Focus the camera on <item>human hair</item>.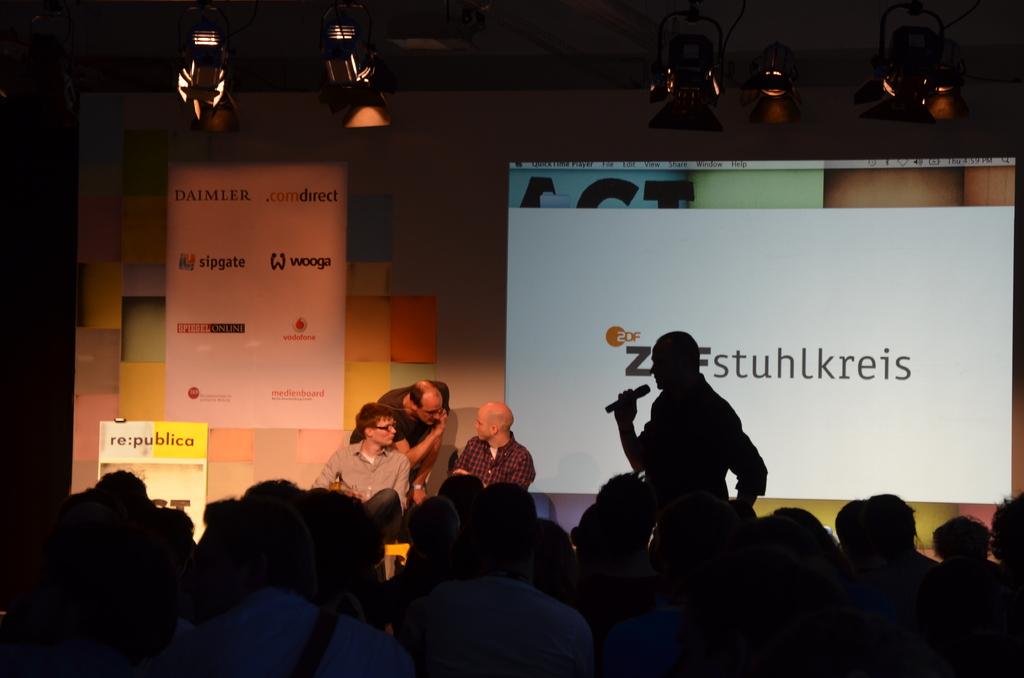
Focus region: region(355, 403, 392, 440).
